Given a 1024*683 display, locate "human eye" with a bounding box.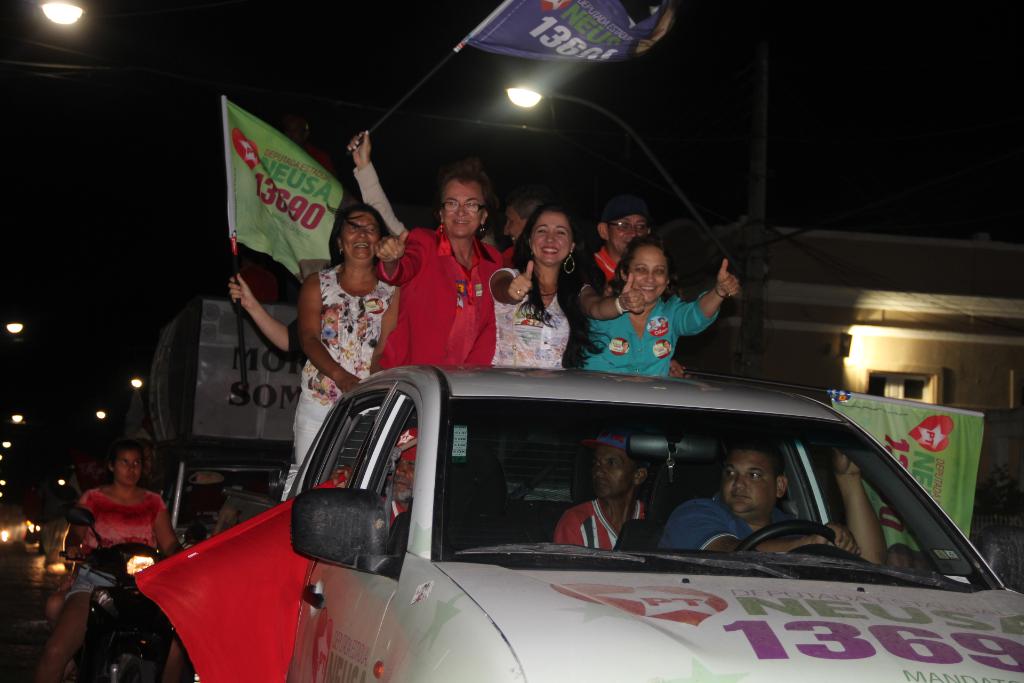
Located: <box>634,266,644,275</box>.
